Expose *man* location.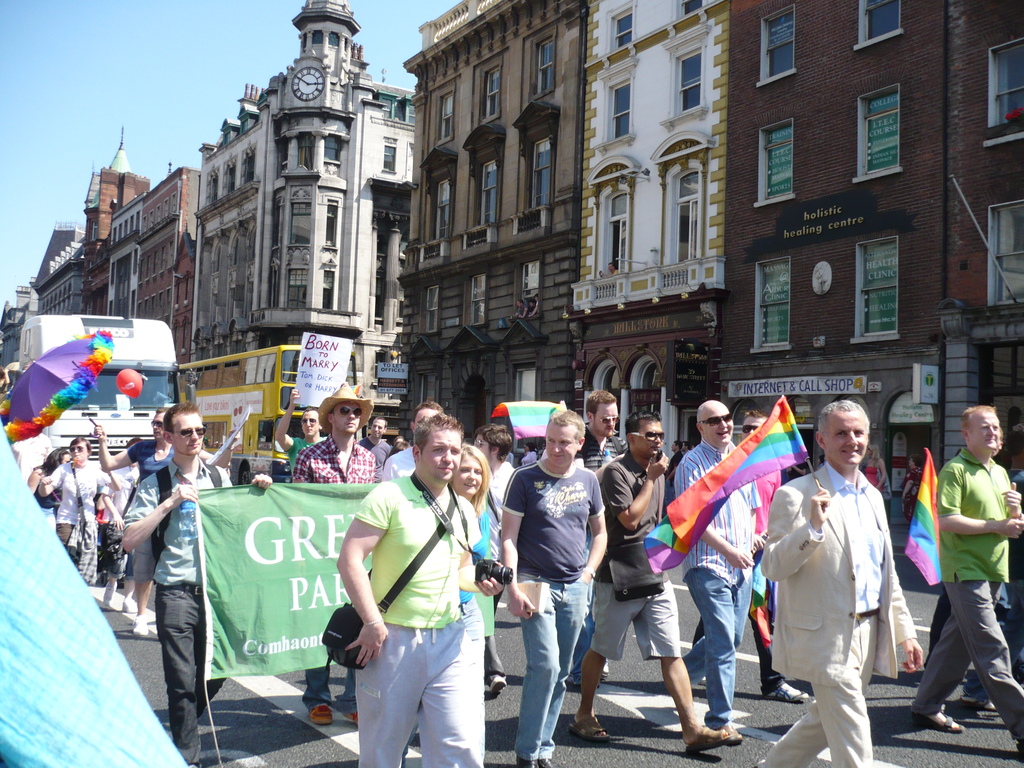
Exposed at Rect(379, 399, 449, 478).
